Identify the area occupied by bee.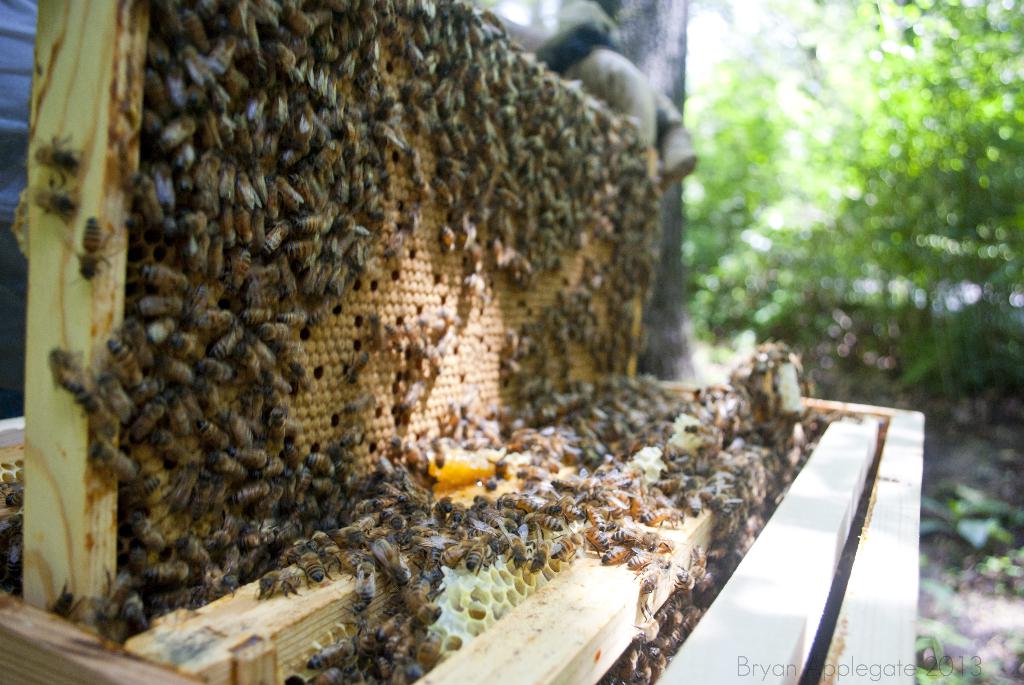
Area: <box>223,196,237,233</box>.
